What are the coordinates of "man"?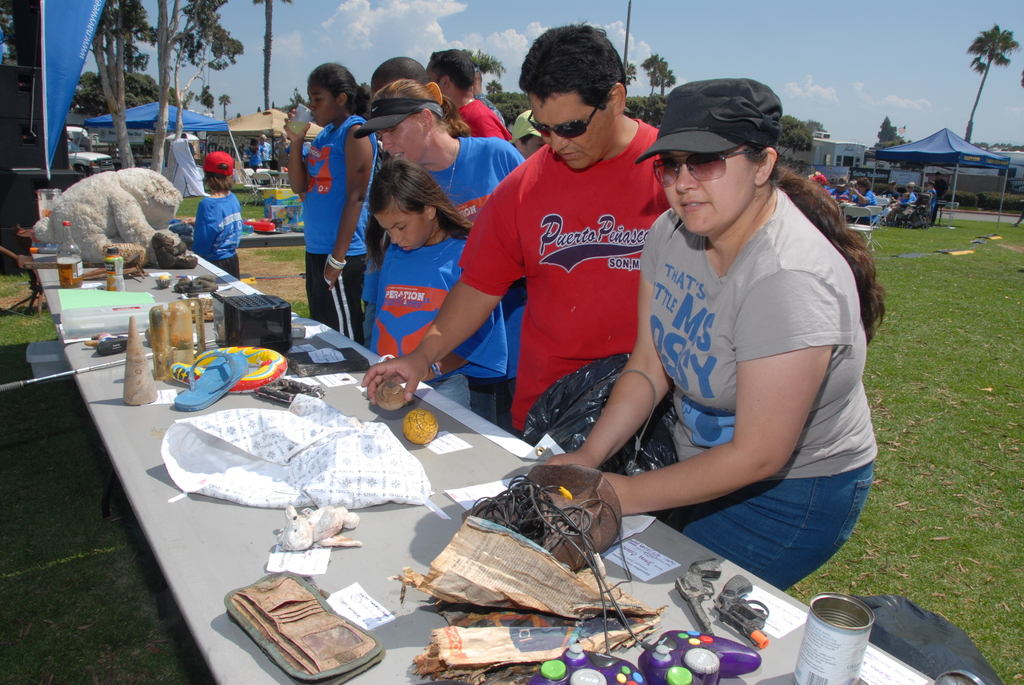
879:182:899:209.
